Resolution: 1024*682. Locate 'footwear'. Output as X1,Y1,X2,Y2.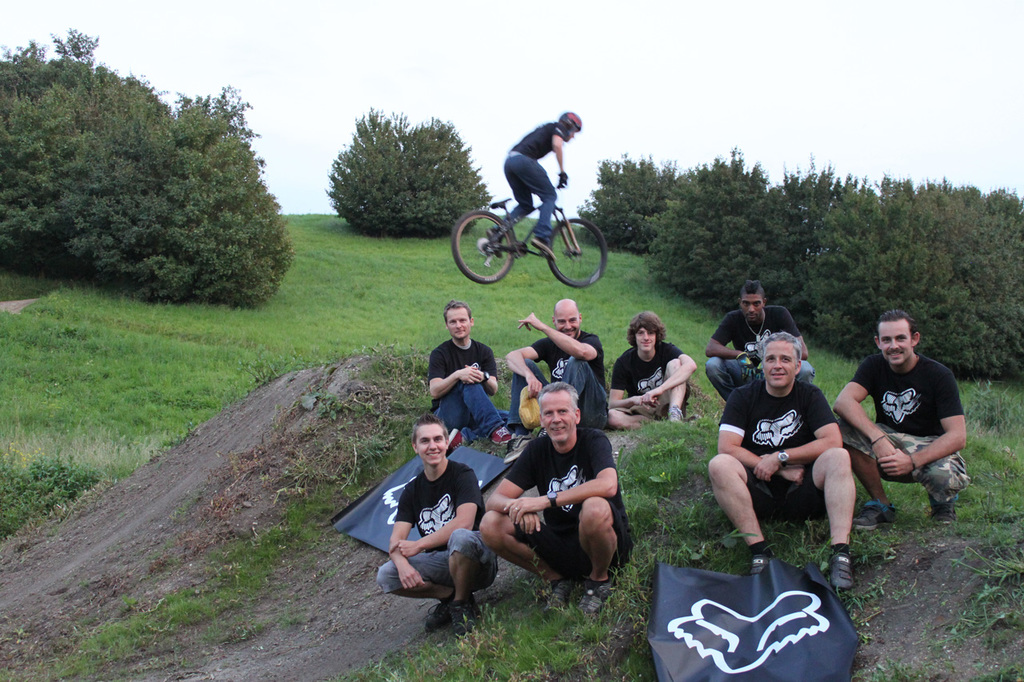
504,436,536,462.
